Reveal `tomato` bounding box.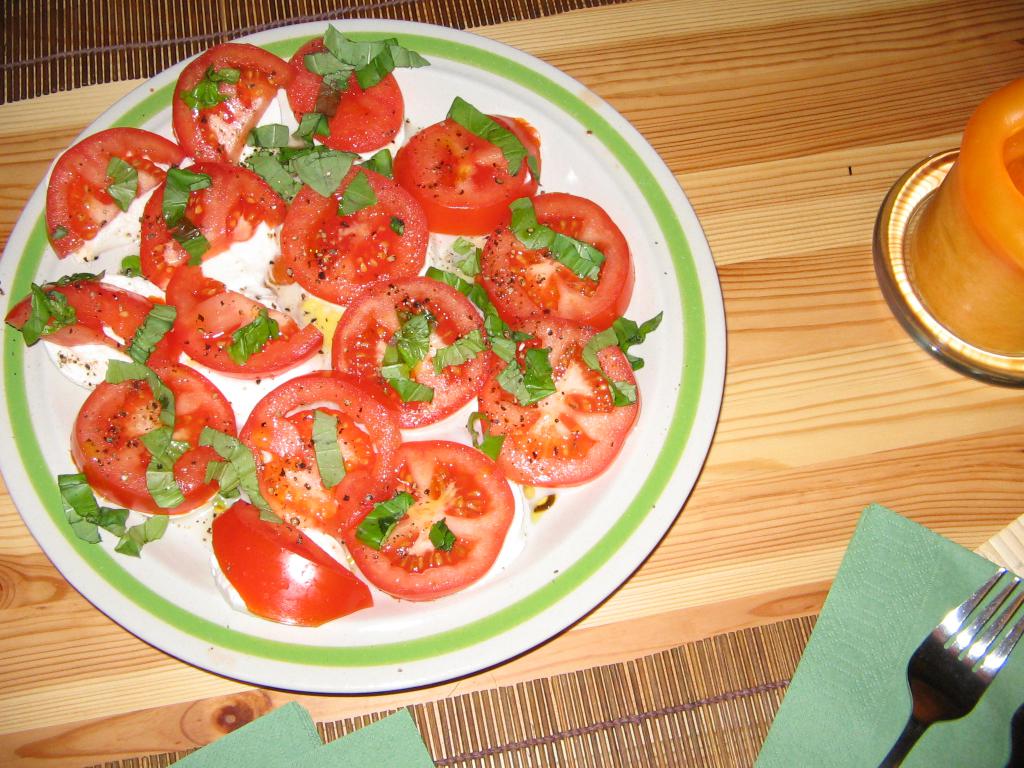
Revealed: 283 38 402 150.
